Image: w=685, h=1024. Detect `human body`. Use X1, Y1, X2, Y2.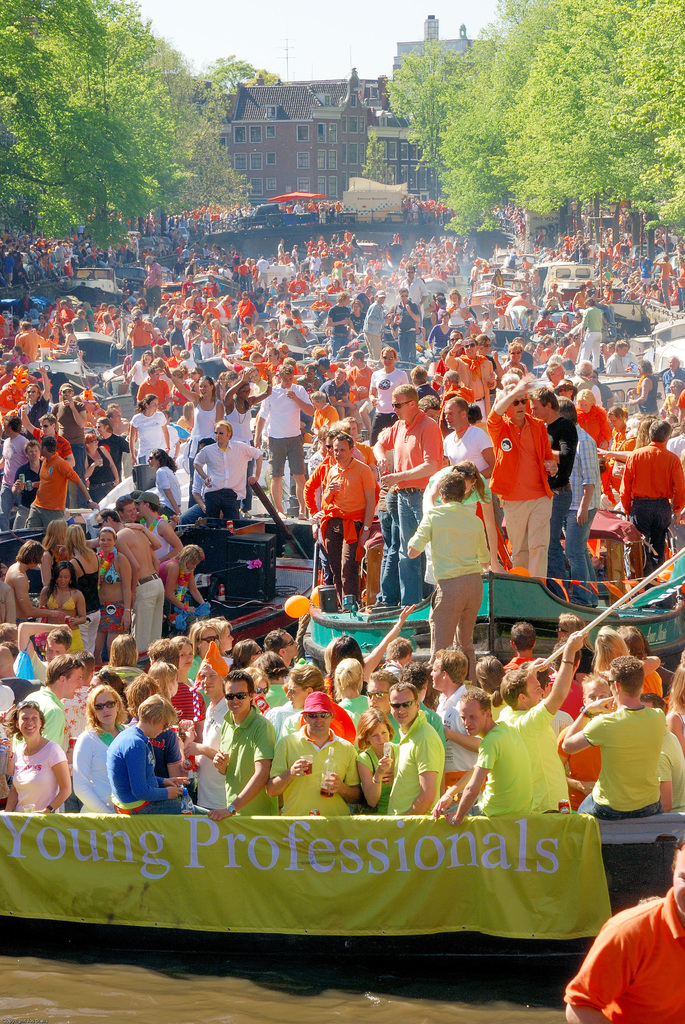
441, 694, 526, 829.
